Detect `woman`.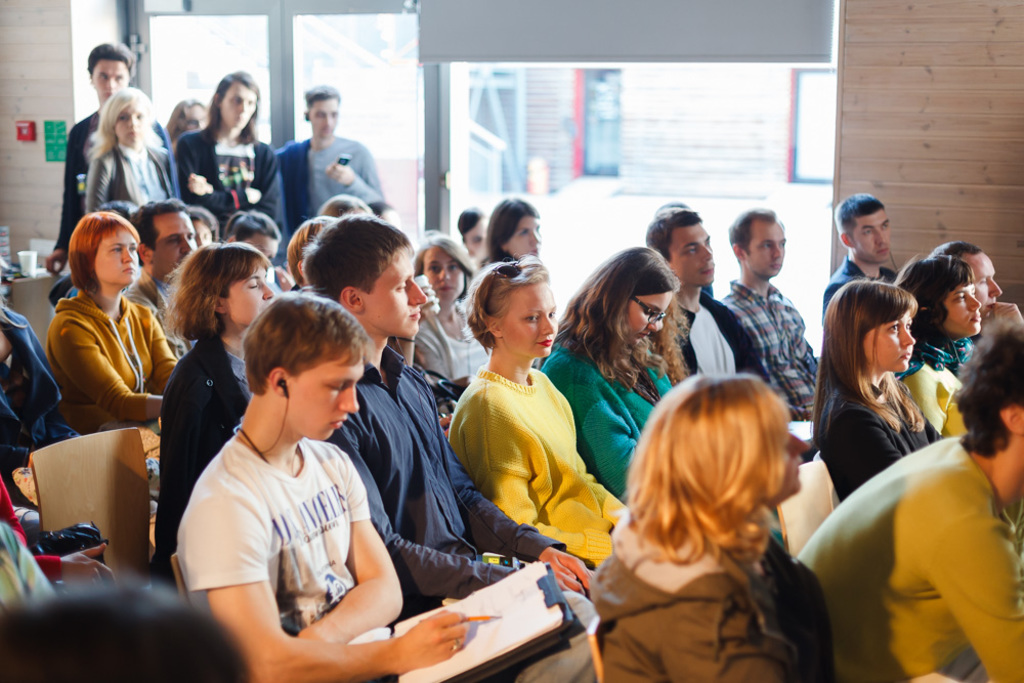
Detected at (408,229,490,395).
